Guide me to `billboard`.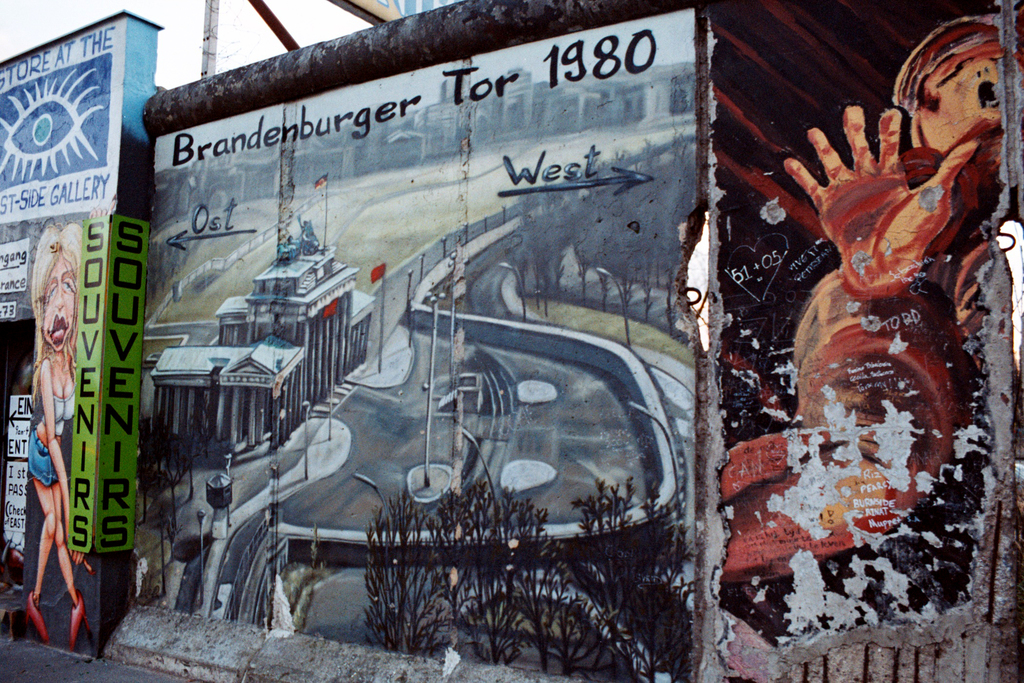
Guidance: pyautogui.locateOnScreen(140, 8, 706, 682).
